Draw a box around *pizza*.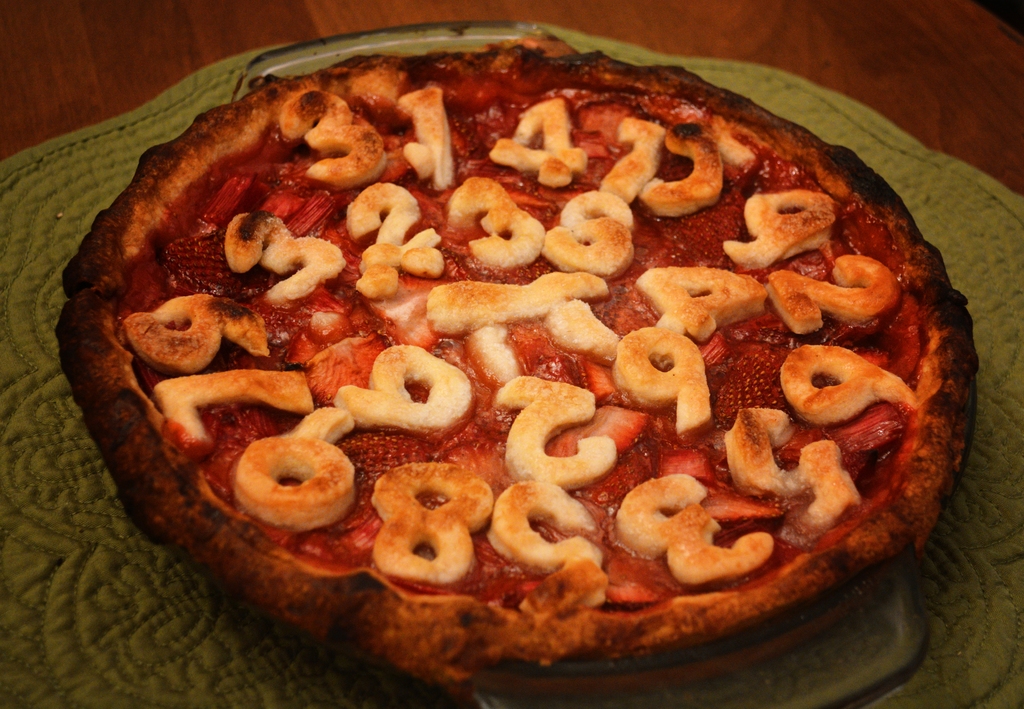
detection(53, 28, 980, 686).
